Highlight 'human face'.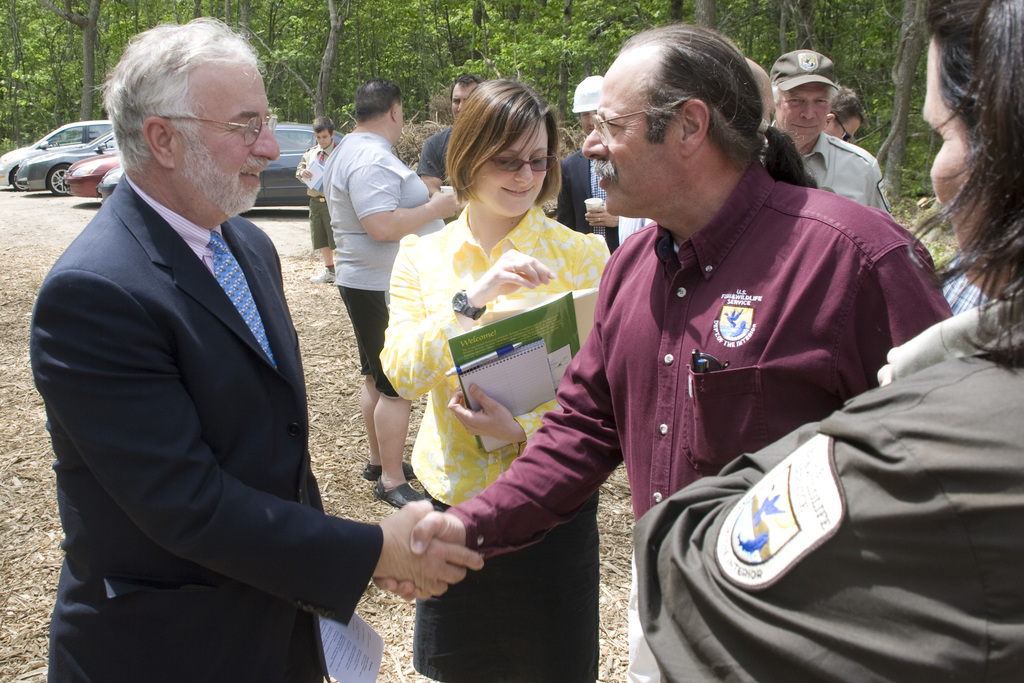
Highlighted region: l=168, t=52, r=283, b=217.
